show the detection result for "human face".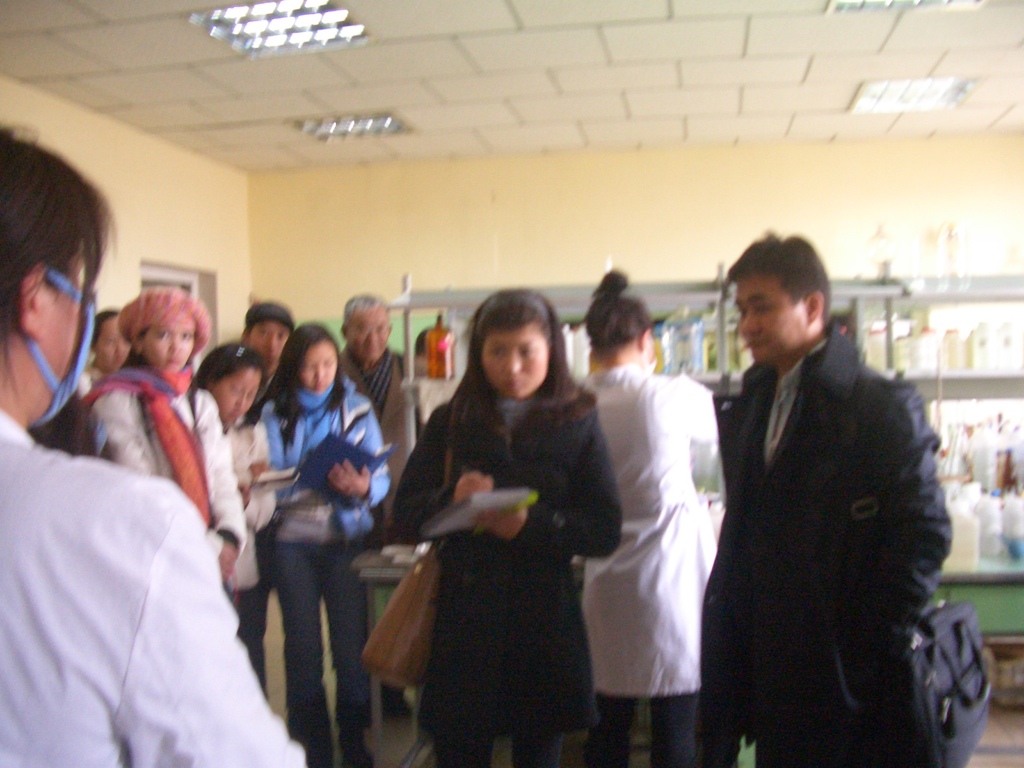
detection(303, 333, 340, 393).
